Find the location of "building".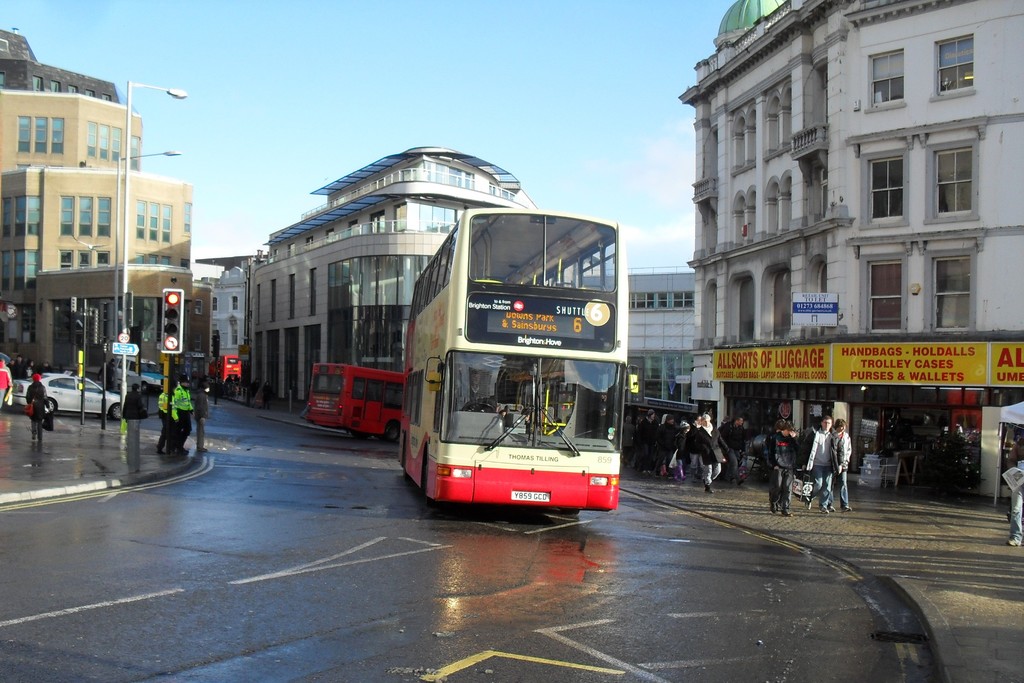
Location: <region>623, 267, 698, 399</region>.
